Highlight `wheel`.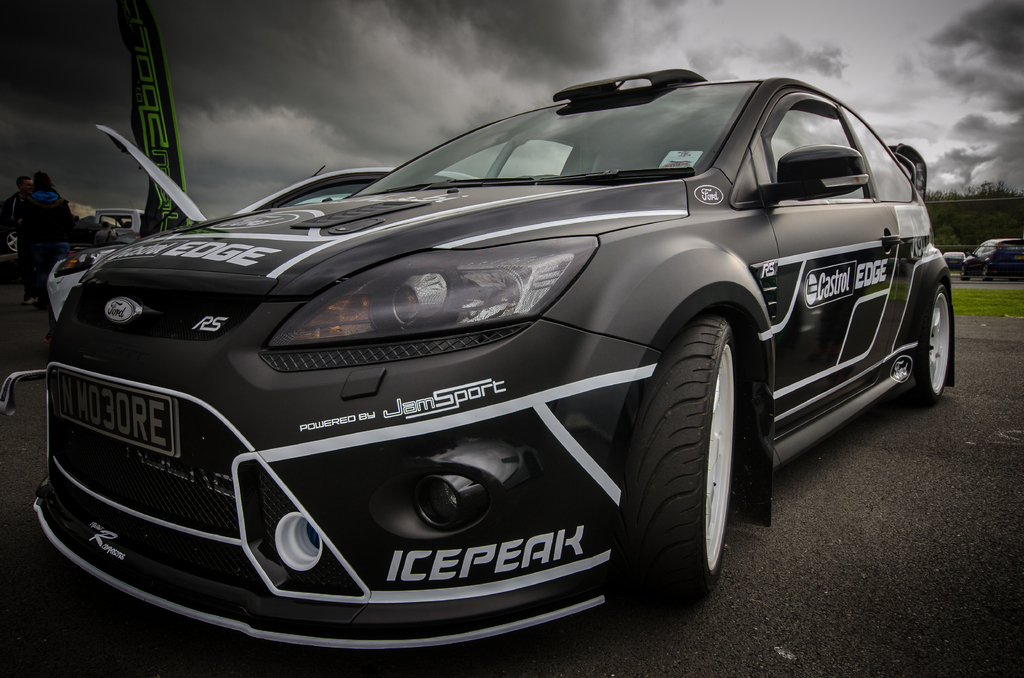
Highlighted region: 957,262,972,282.
